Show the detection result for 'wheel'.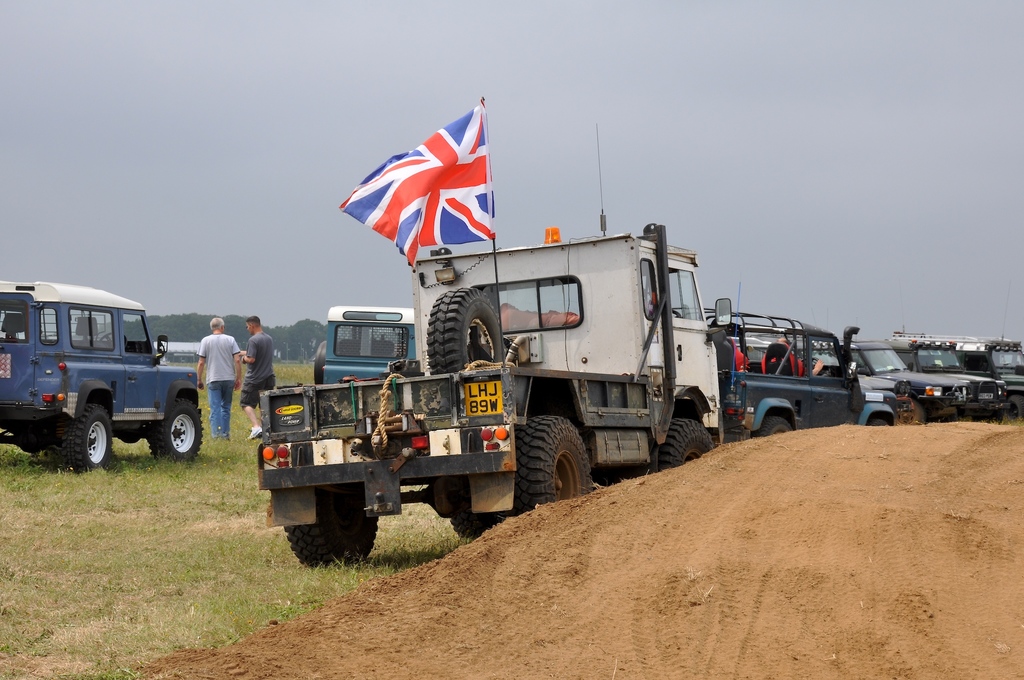
Rect(875, 413, 892, 425).
